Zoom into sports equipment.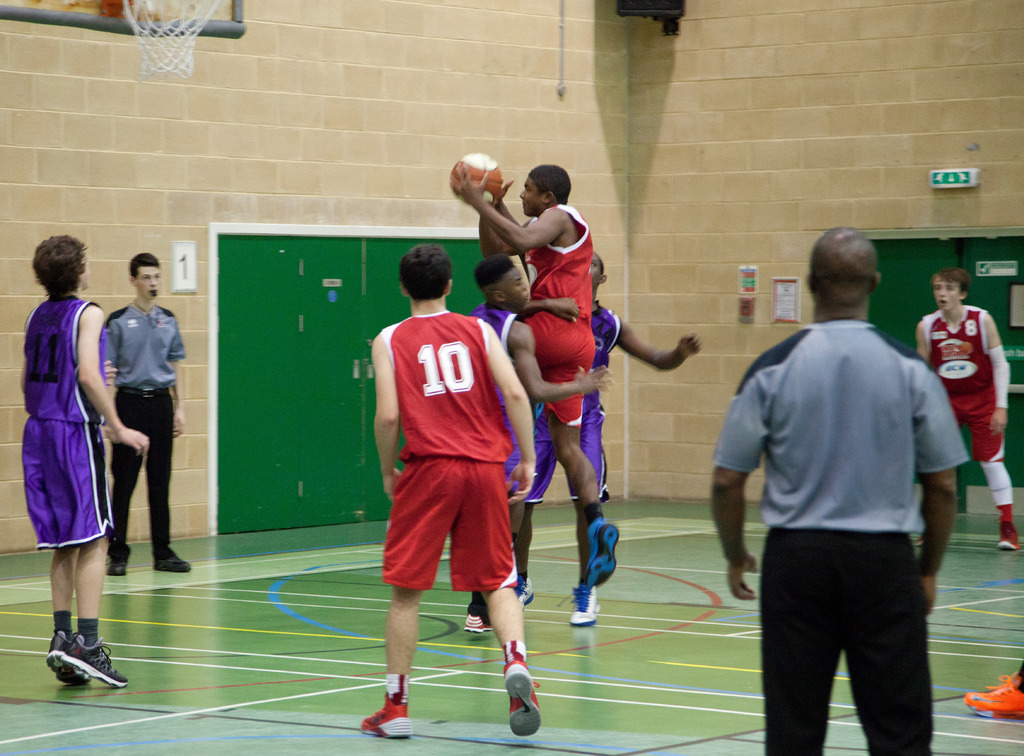
Zoom target: bbox=[362, 697, 413, 739].
